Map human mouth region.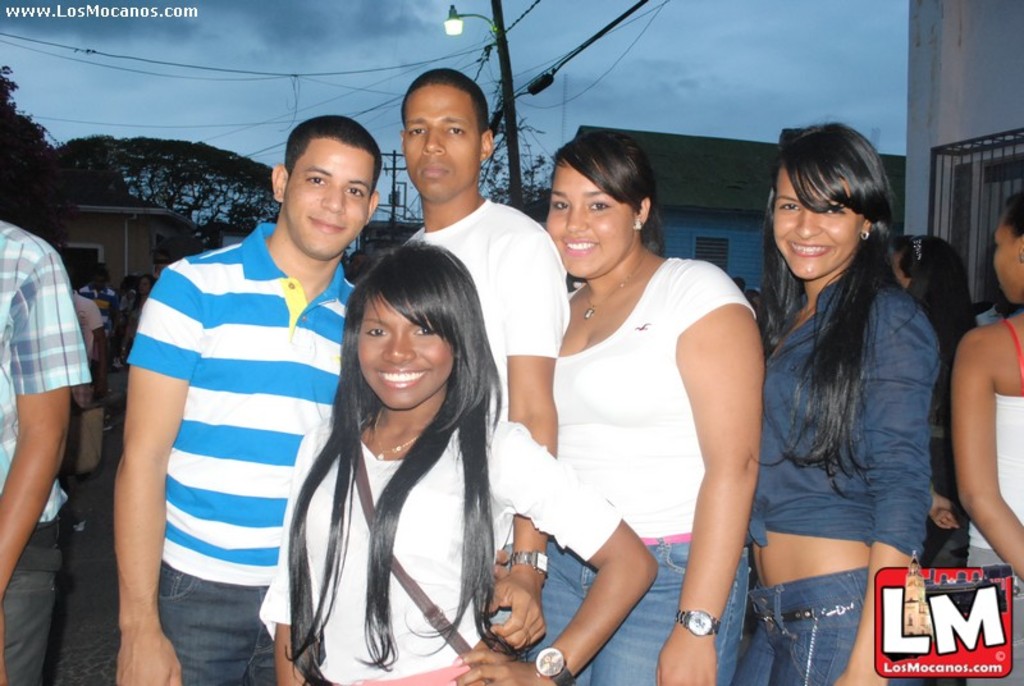
Mapped to locate(412, 155, 447, 174).
